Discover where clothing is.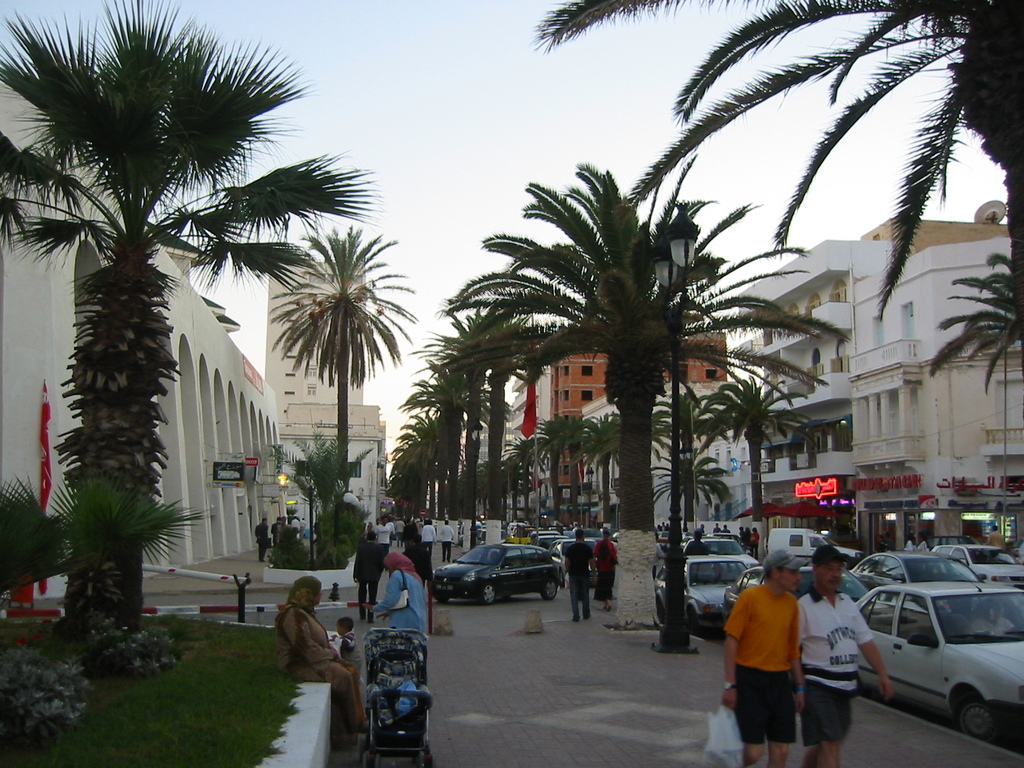
Discovered at l=338, t=630, r=362, b=677.
